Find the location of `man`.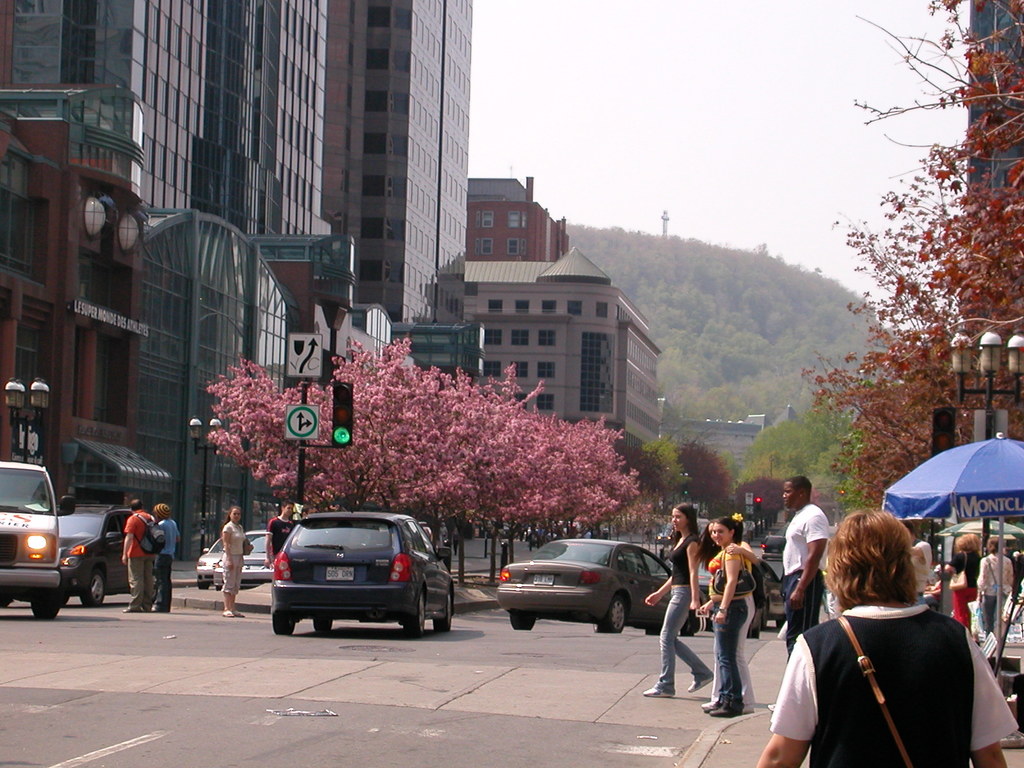
Location: 762 508 1005 764.
